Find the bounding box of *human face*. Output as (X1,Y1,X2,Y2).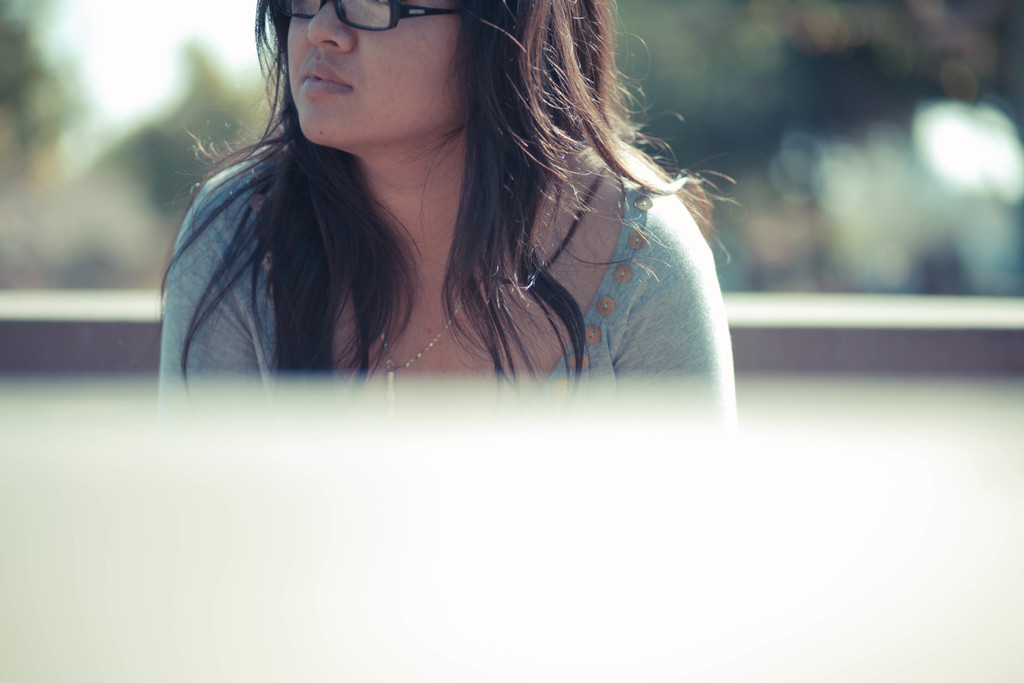
(285,0,464,145).
